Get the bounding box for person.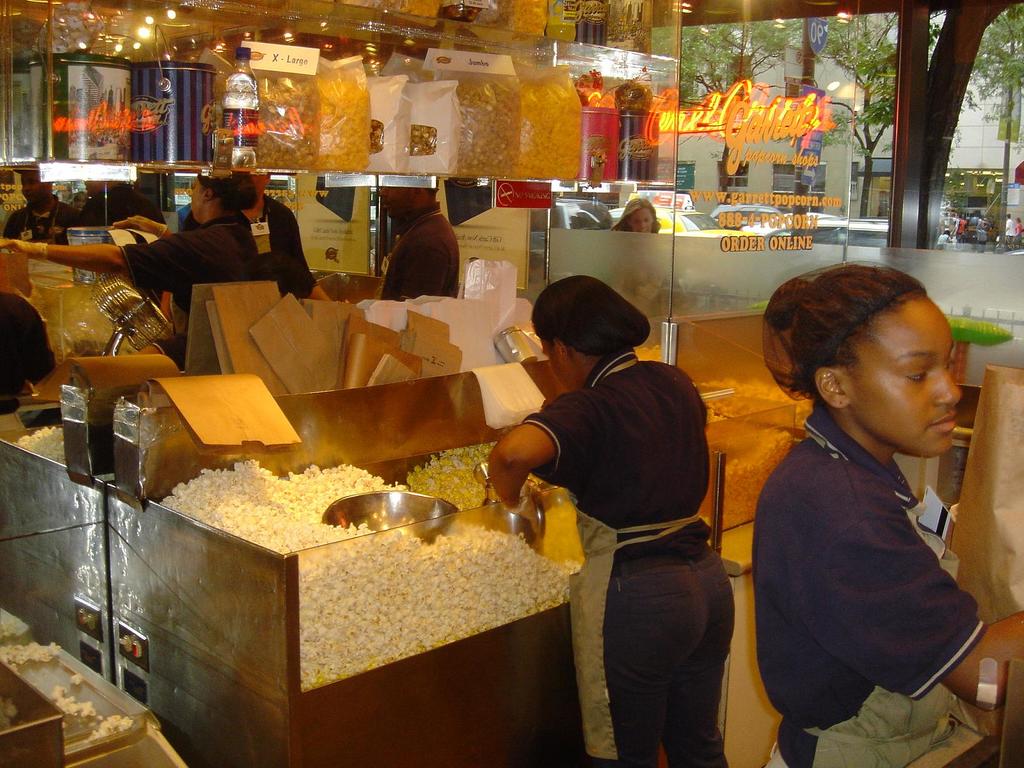
left=0, top=286, right=59, bottom=413.
